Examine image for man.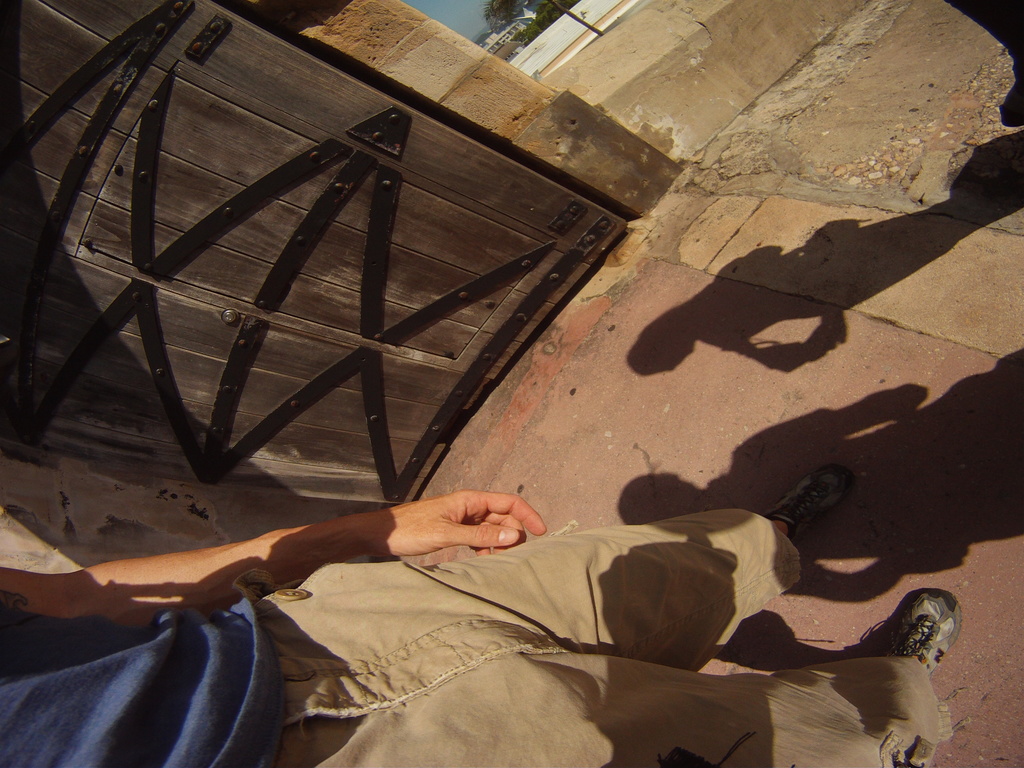
Examination result: (x1=0, y1=460, x2=964, y2=767).
